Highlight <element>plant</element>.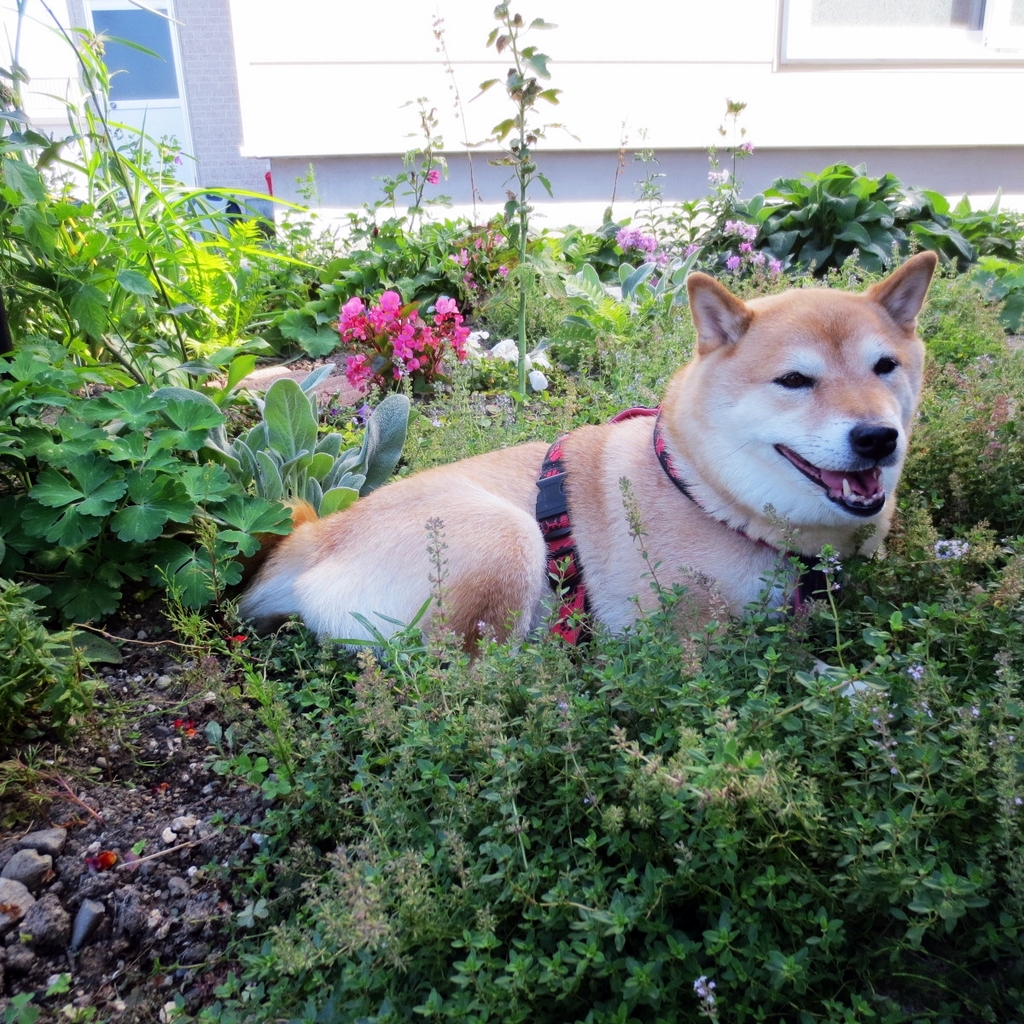
Highlighted region: (left=432, top=9, right=515, bottom=346).
